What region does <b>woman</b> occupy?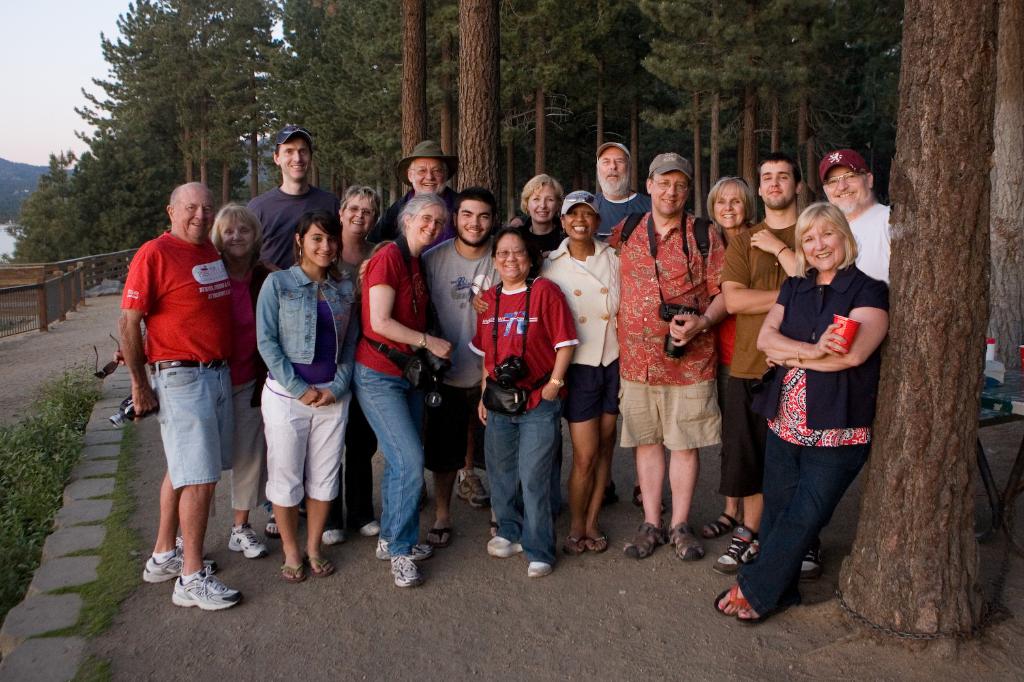
x1=321 y1=183 x2=387 y2=538.
